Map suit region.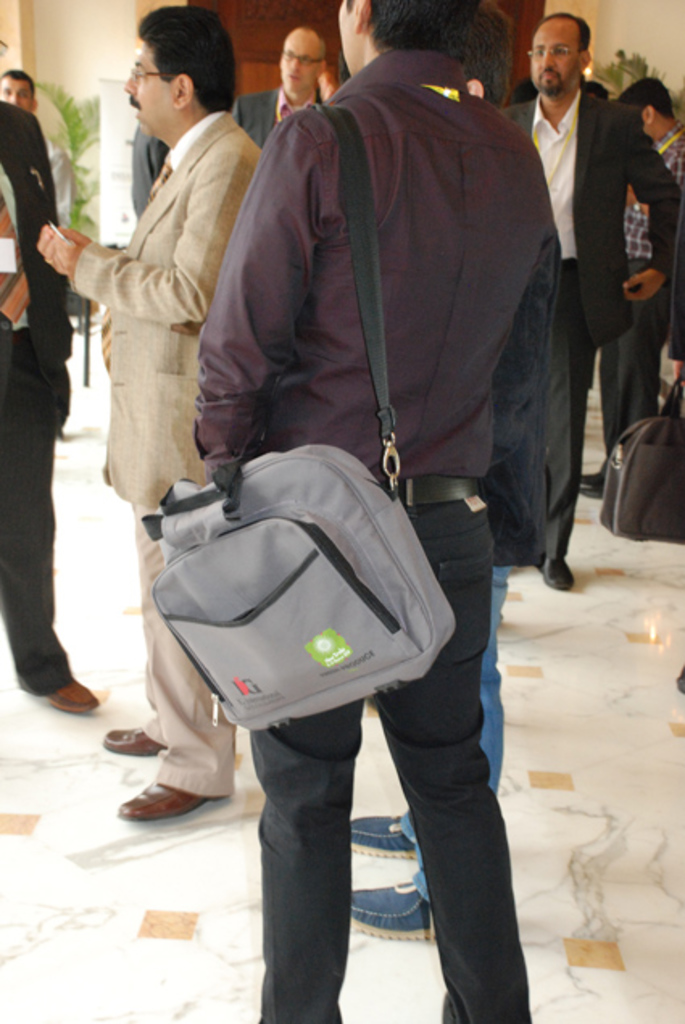
Mapped to 131:123:174:226.
